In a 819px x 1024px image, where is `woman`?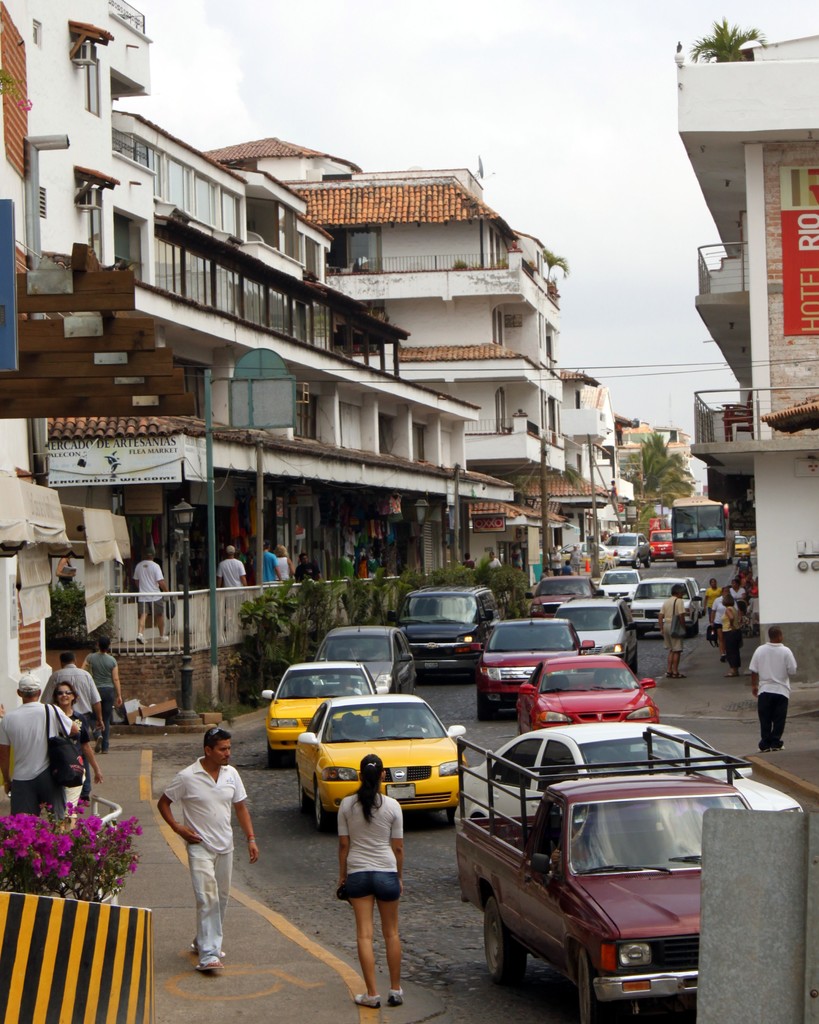
pyautogui.locateOnScreen(720, 597, 741, 679).
